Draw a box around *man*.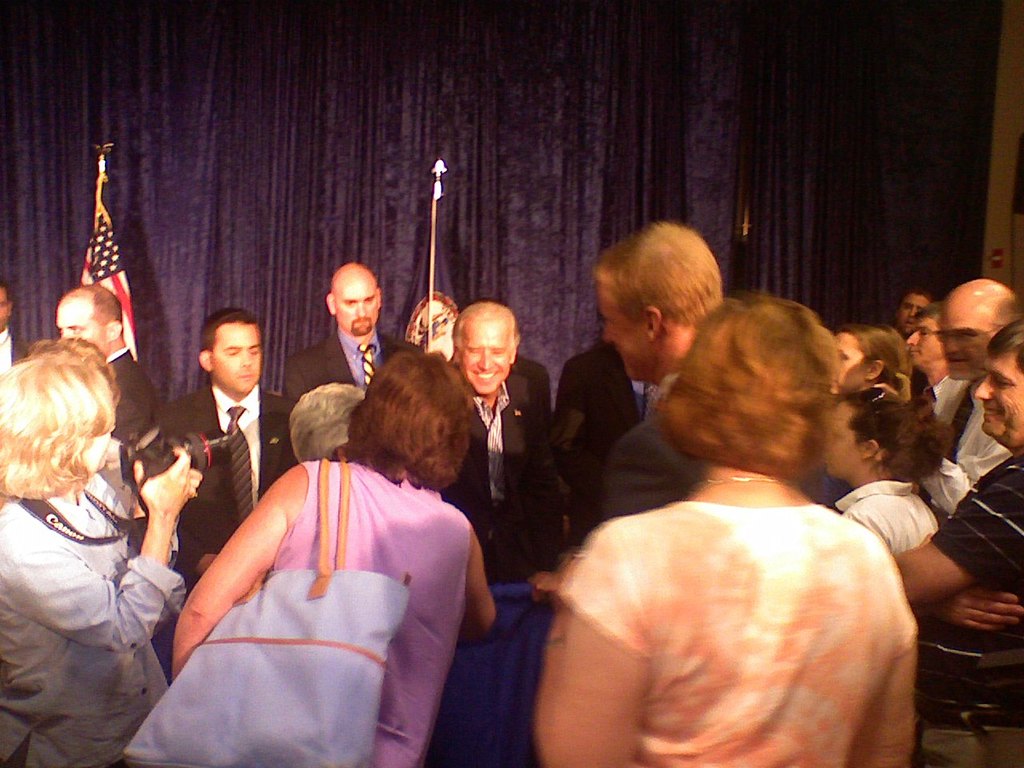
left=158, top=306, right=275, bottom=558.
